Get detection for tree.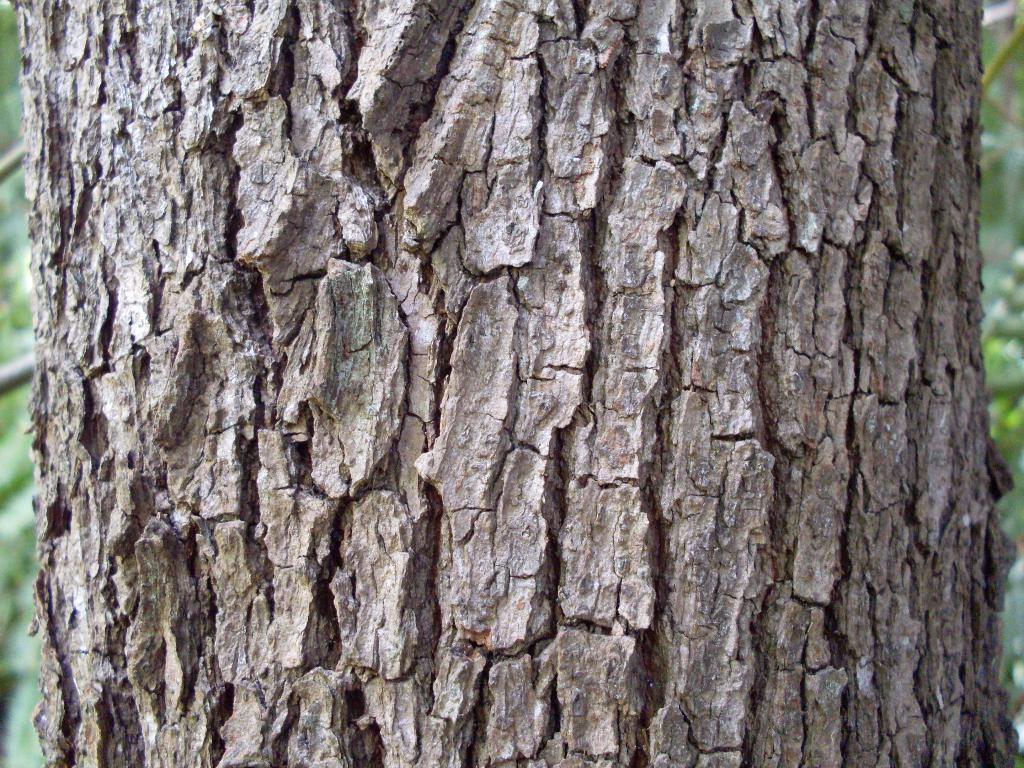
Detection: crop(43, 25, 1019, 696).
